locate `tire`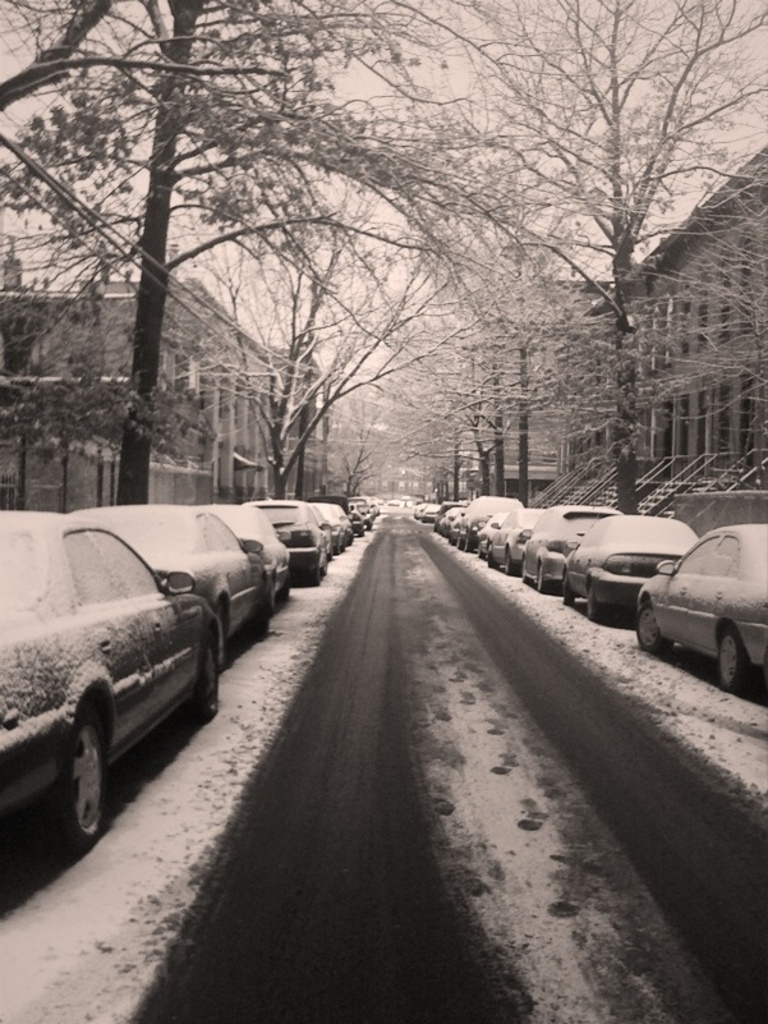
select_region(717, 628, 767, 698)
